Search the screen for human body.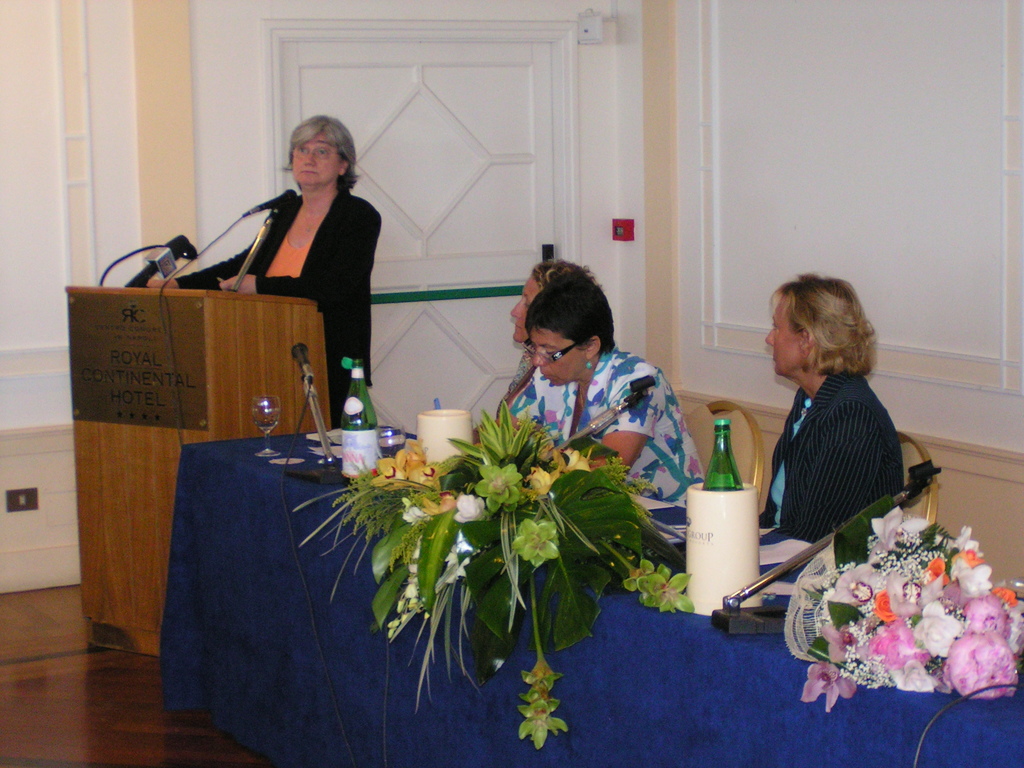
Found at <bbox>494, 352, 702, 566</bbox>.
